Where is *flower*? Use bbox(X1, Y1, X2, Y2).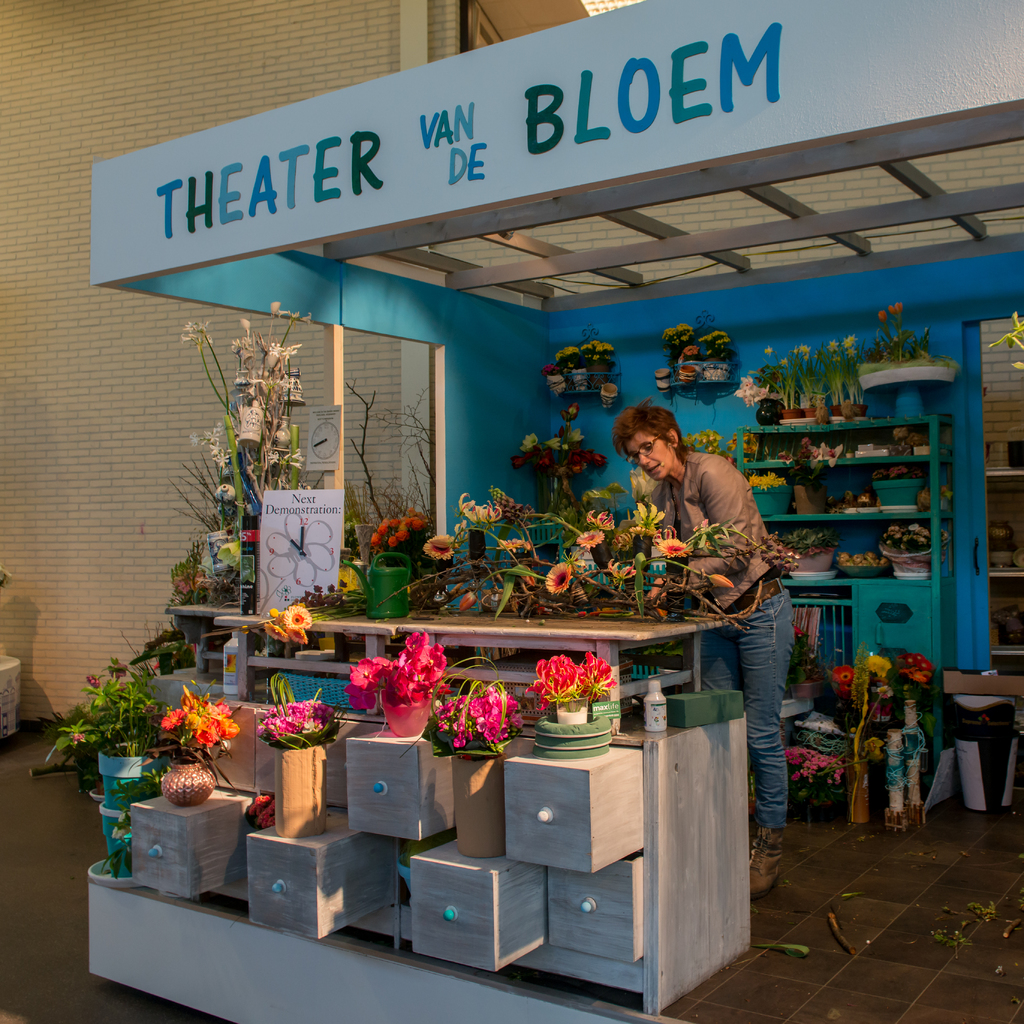
bbox(877, 307, 890, 324).
